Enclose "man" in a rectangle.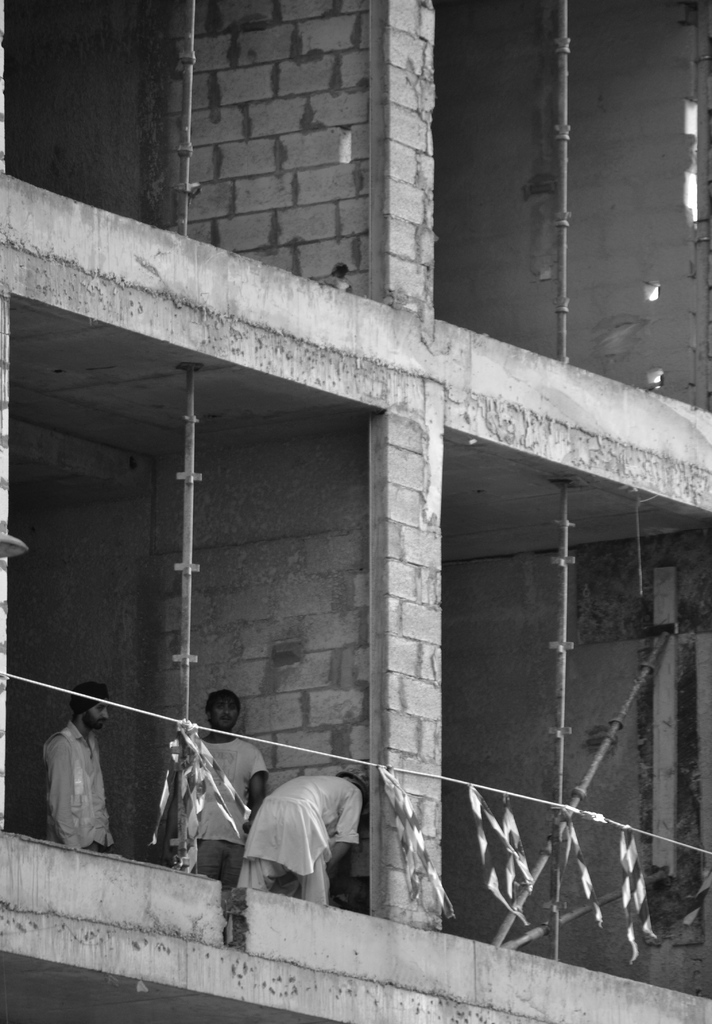
region(193, 686, 266, 888).
